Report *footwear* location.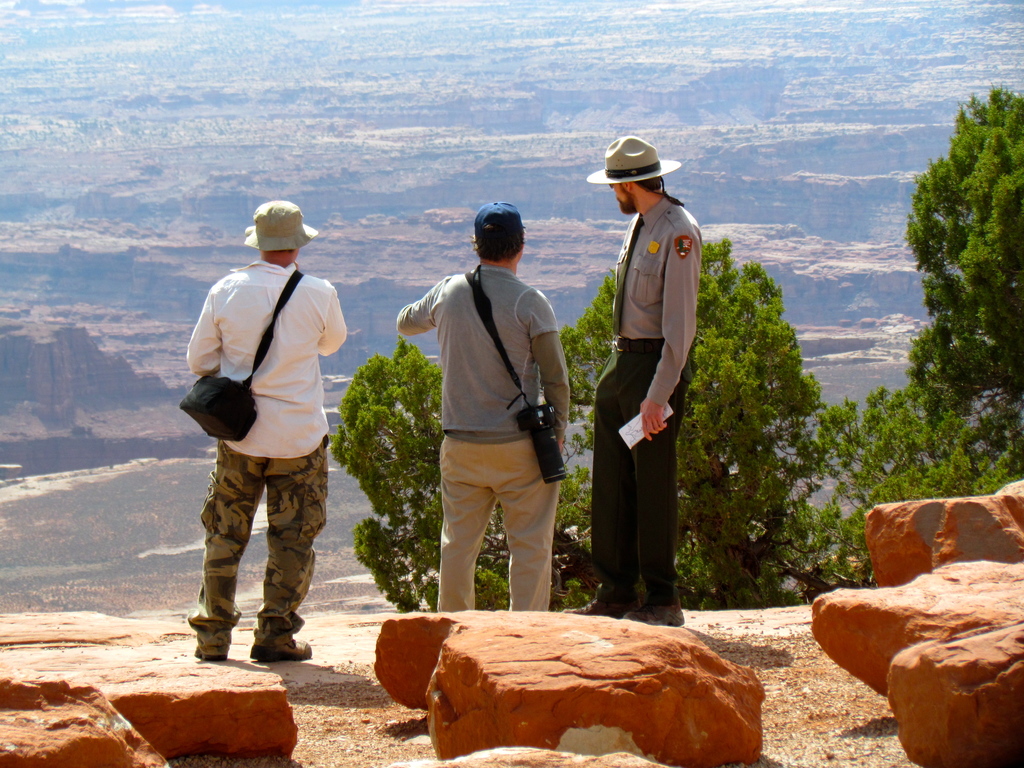
Report: (left=247, top=636, right=308, bottom=656).
